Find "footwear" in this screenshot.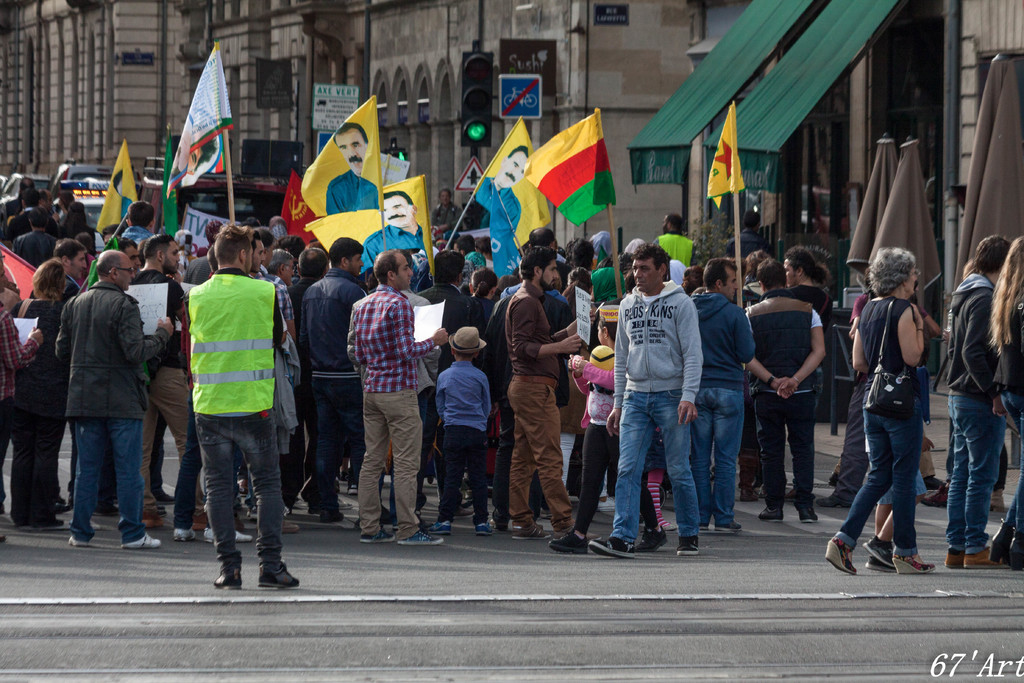
The bounding box for "footwear" is 822, 529, 861, 578.
